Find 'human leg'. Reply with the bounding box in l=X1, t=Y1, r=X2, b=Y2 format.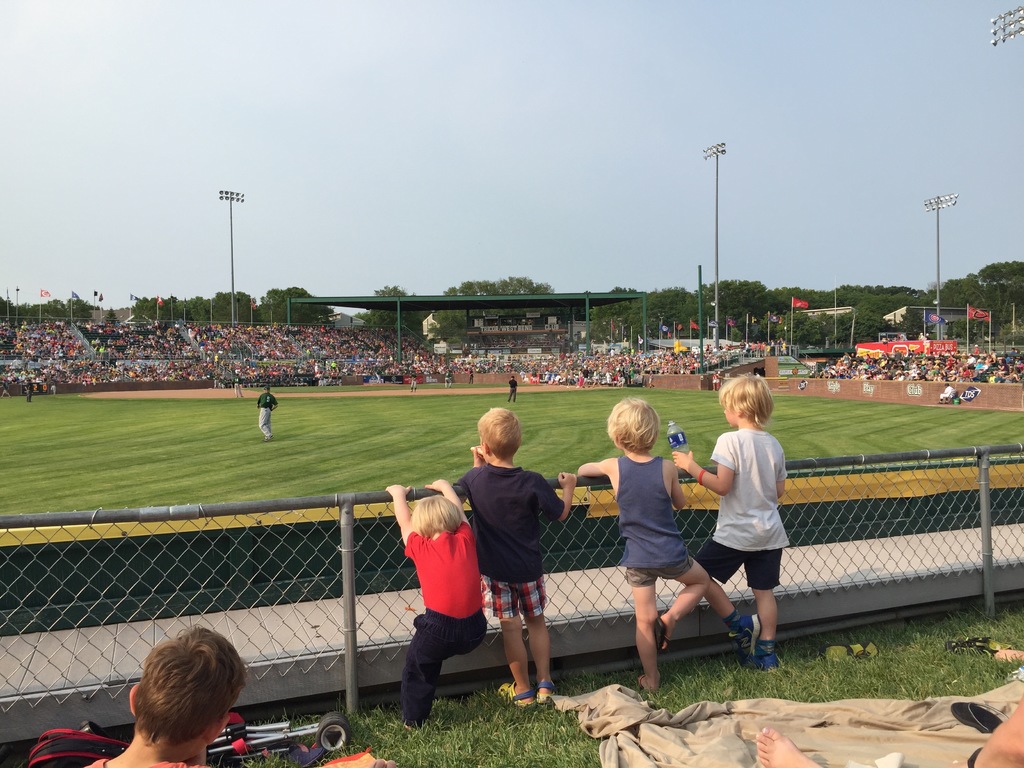
l=397, t=604, r=449, b=729.
